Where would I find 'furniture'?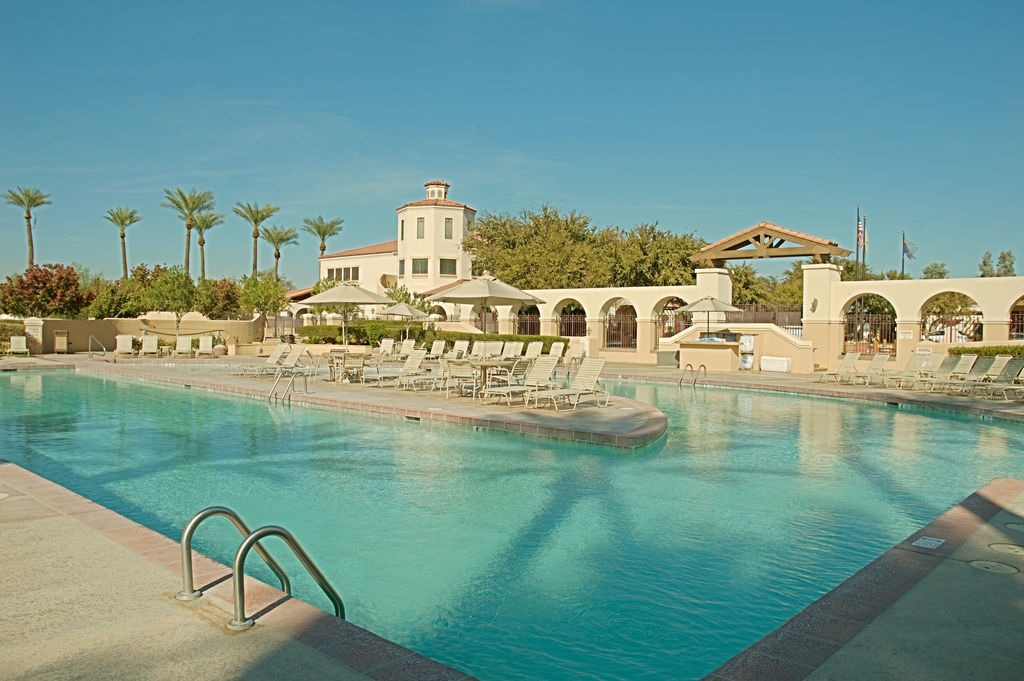
At 5 334 30 357.
